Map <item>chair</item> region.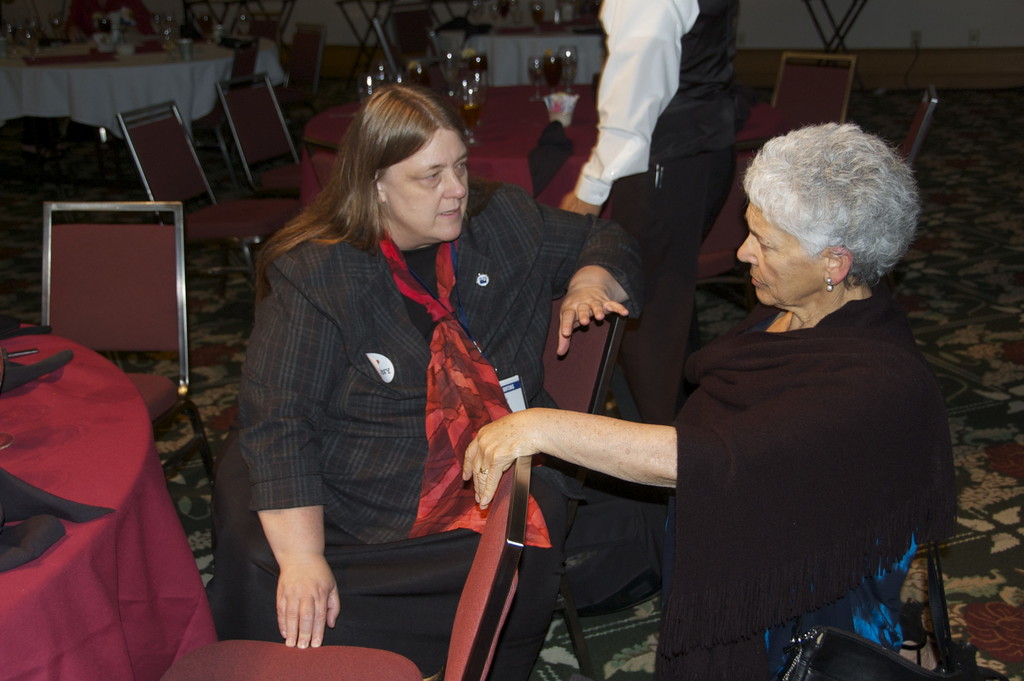
Mapped to [x1=250, y1=9, x2=283, y2=37].
